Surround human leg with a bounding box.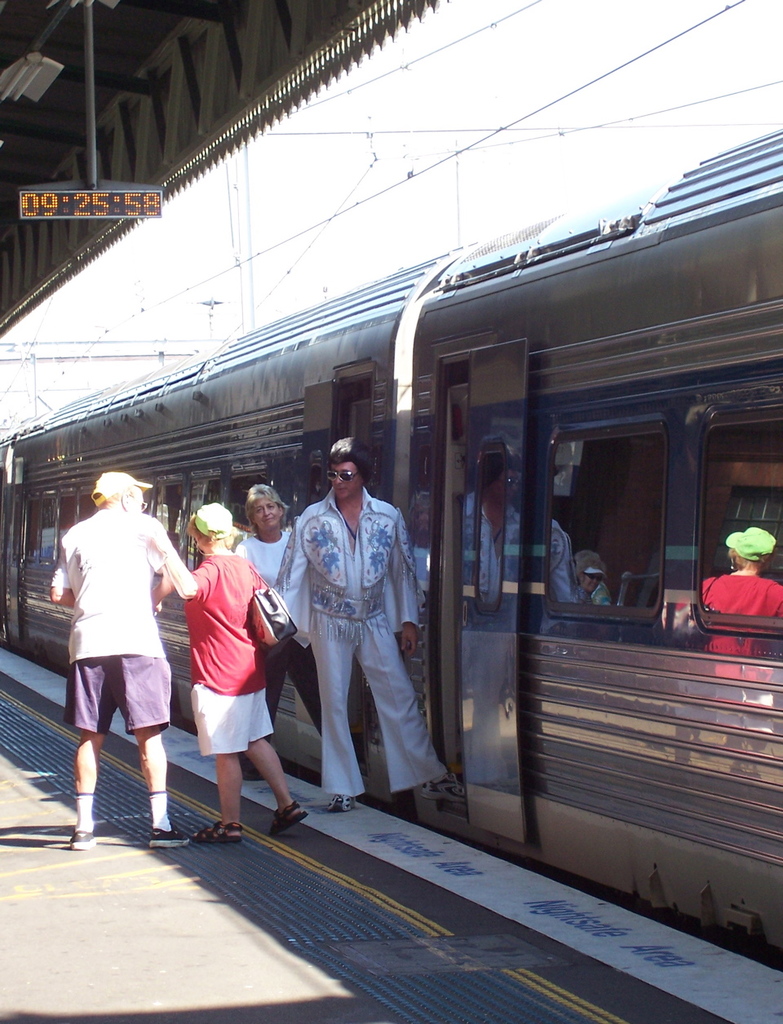
x1=193, y1=686, x2=255, y2=836.
